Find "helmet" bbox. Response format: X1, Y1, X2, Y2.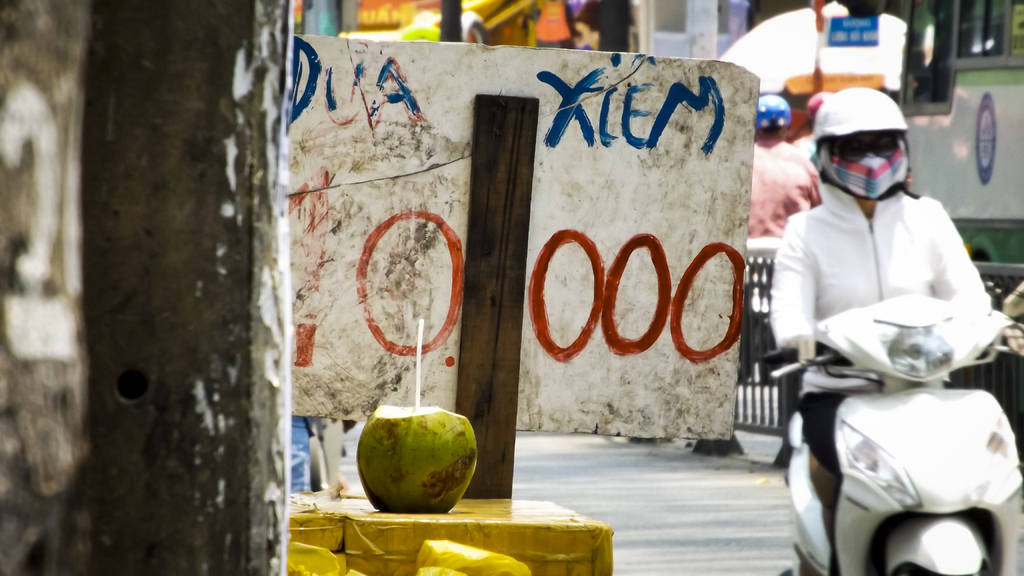
808, 86, 928, 208.
